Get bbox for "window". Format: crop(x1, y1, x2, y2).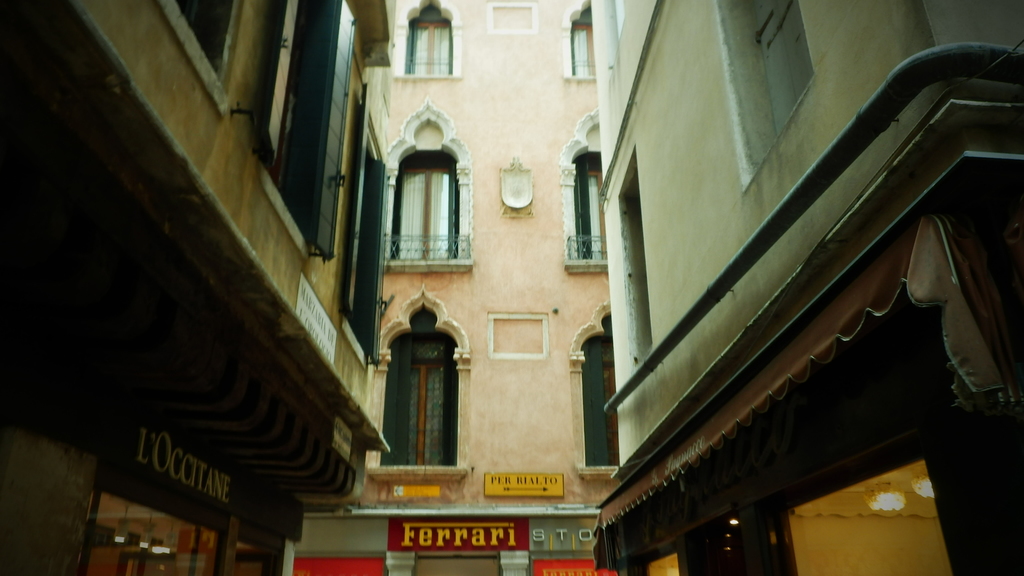
crop(160, 0, 244, 117).
